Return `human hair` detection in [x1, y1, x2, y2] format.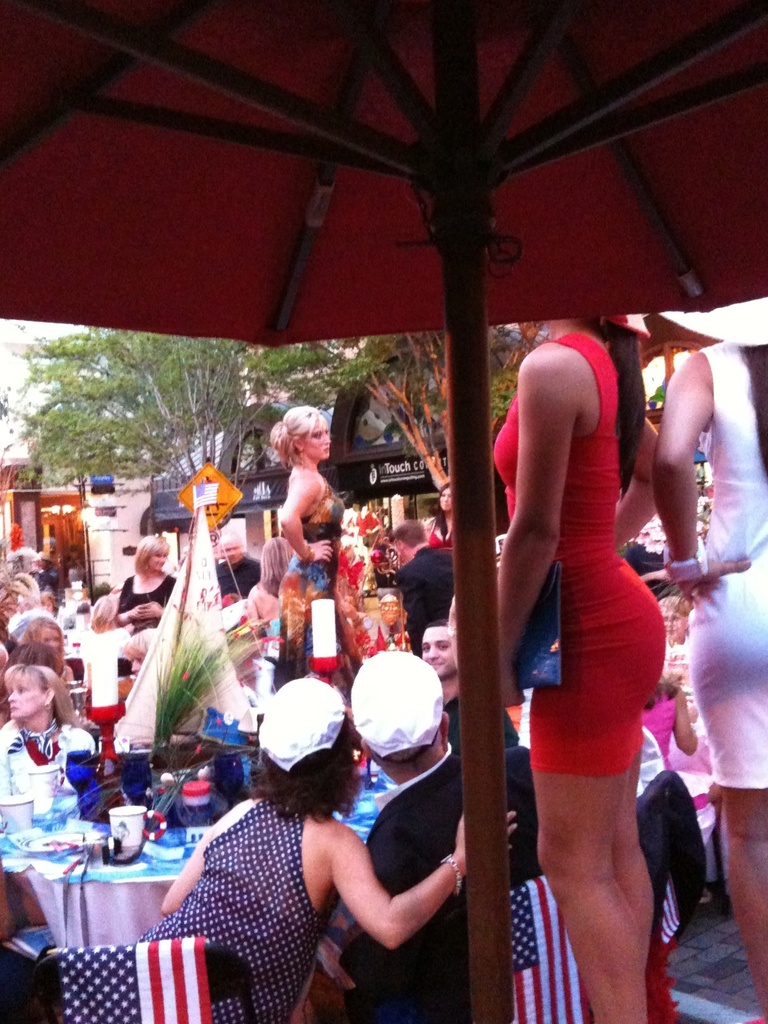
[436, 479, 454, 541].
